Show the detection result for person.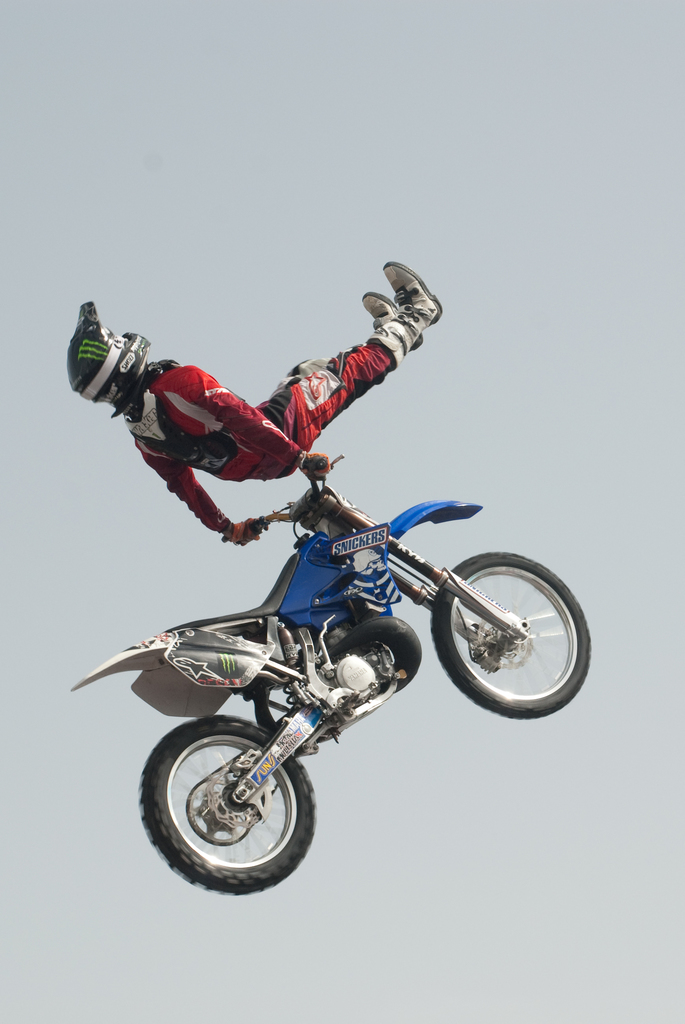
<bbox>70, 253, 455, 554</bbox>.
